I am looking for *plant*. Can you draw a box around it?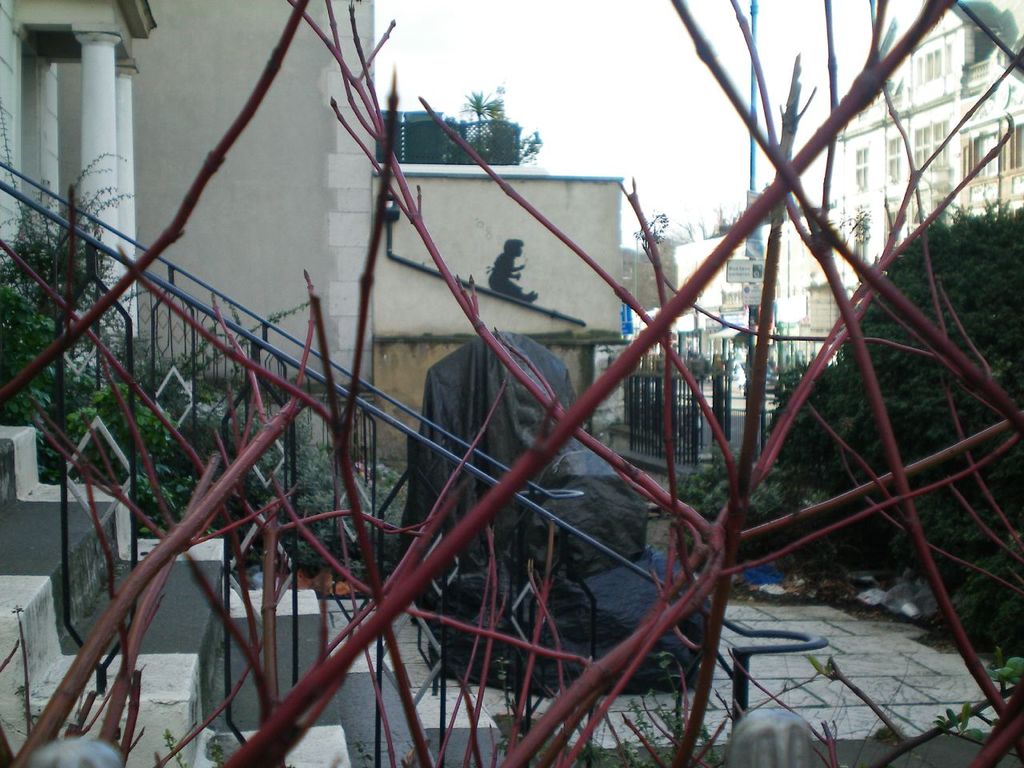
Sure, the bounding box is {"x1": 941, "y1": 655, "x2": 1023, "y2": 737}.
